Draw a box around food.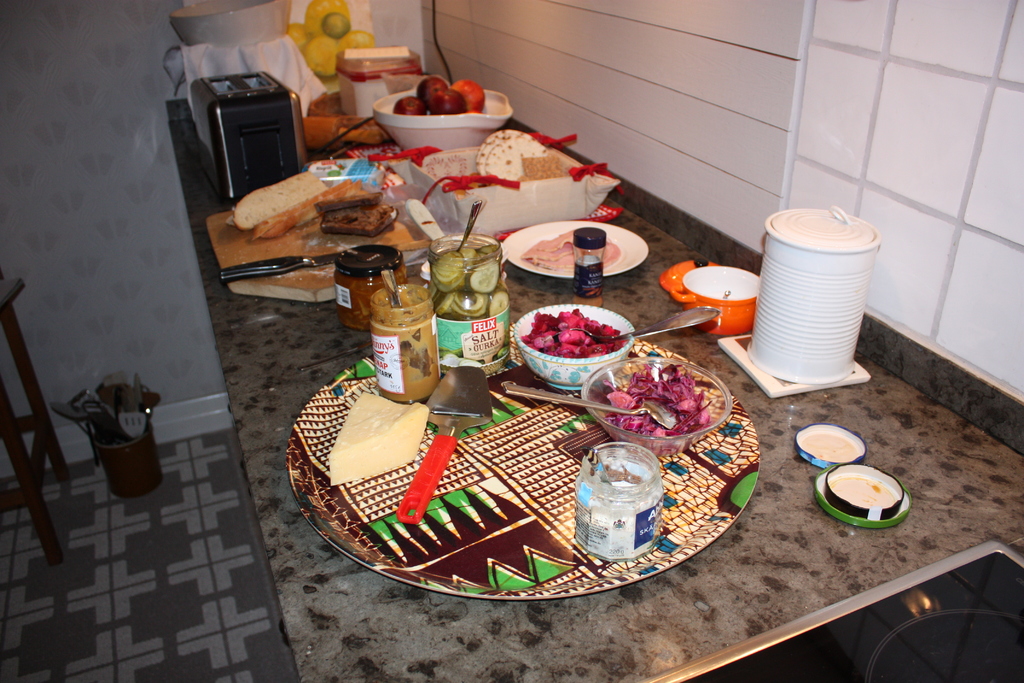
324 206 401 233.
